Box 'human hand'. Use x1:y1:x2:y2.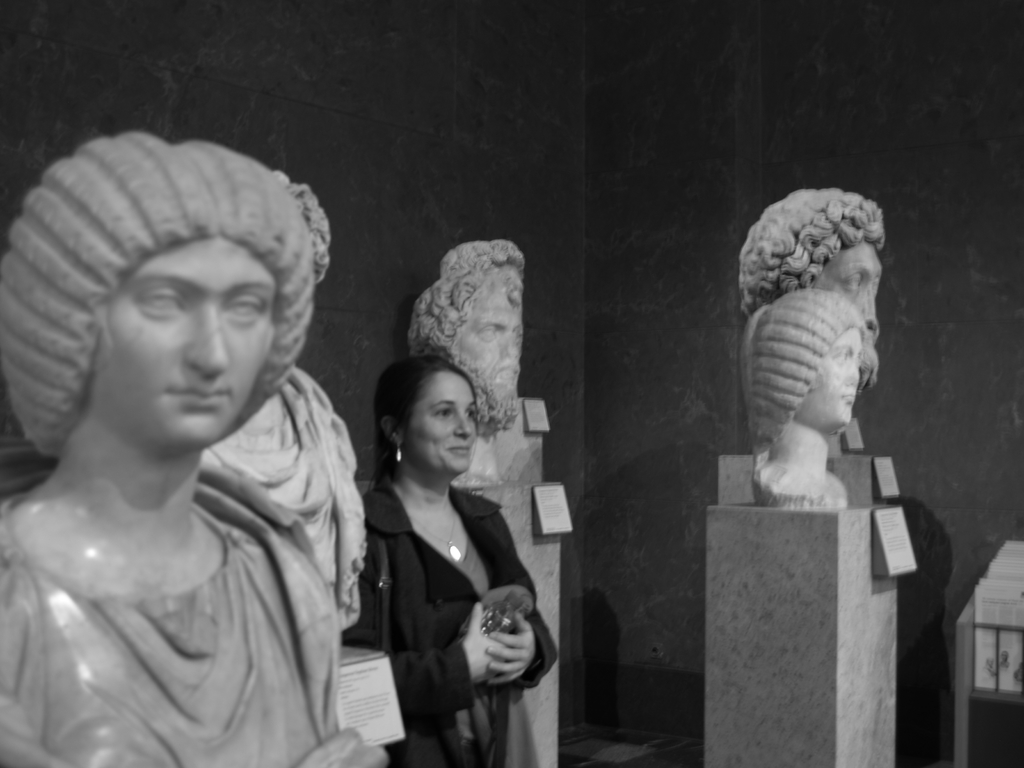
293:725:392:767.
